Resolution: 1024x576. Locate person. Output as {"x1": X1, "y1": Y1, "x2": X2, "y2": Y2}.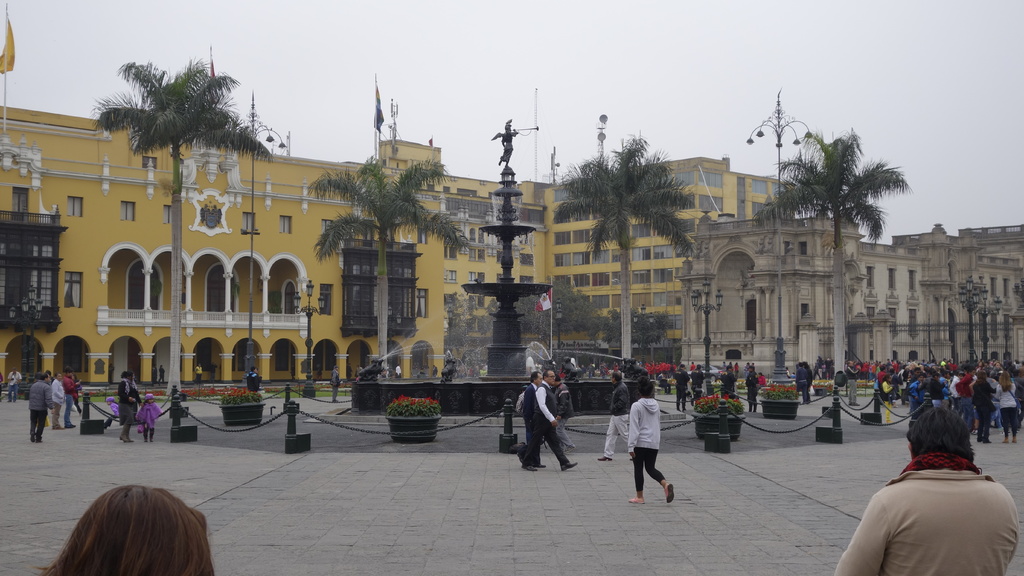
{"x1": 833, "y1": 398, "x2": 1018, "y2": 575}.
